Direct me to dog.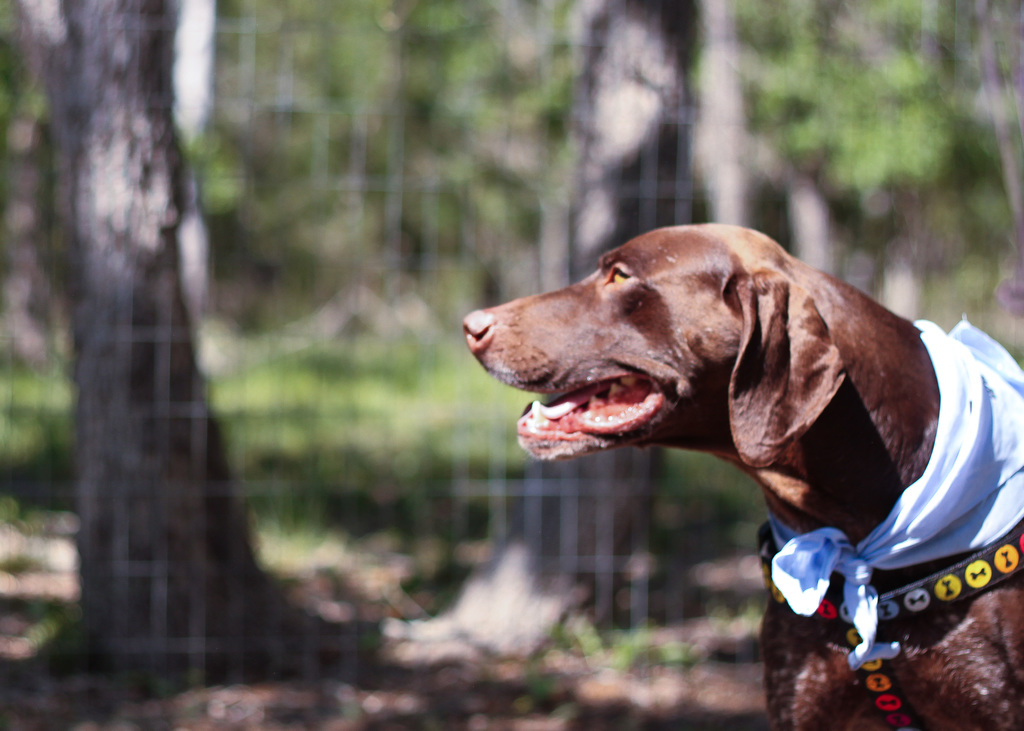
Direction: [461, 226, 1023, 730].
